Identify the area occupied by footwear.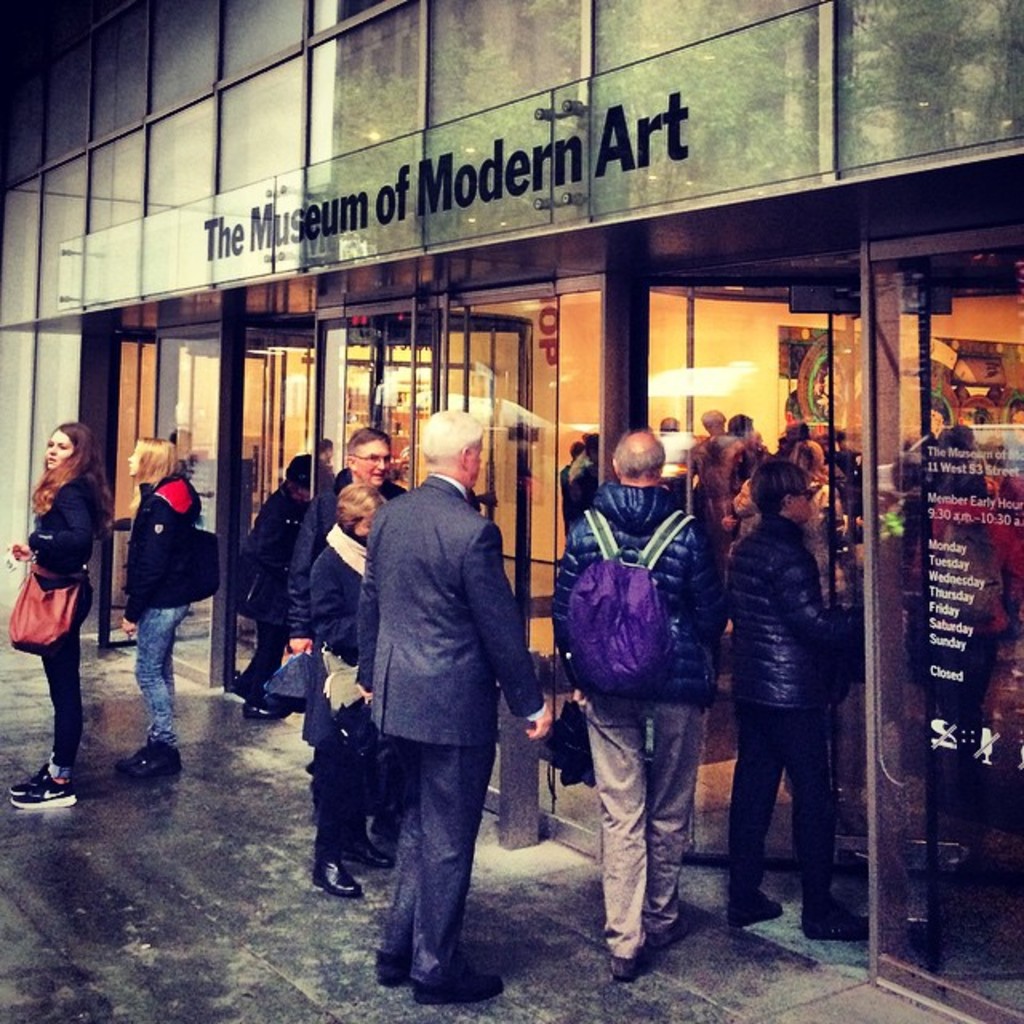
Area: bbox=[314, 862, 362, 904].
